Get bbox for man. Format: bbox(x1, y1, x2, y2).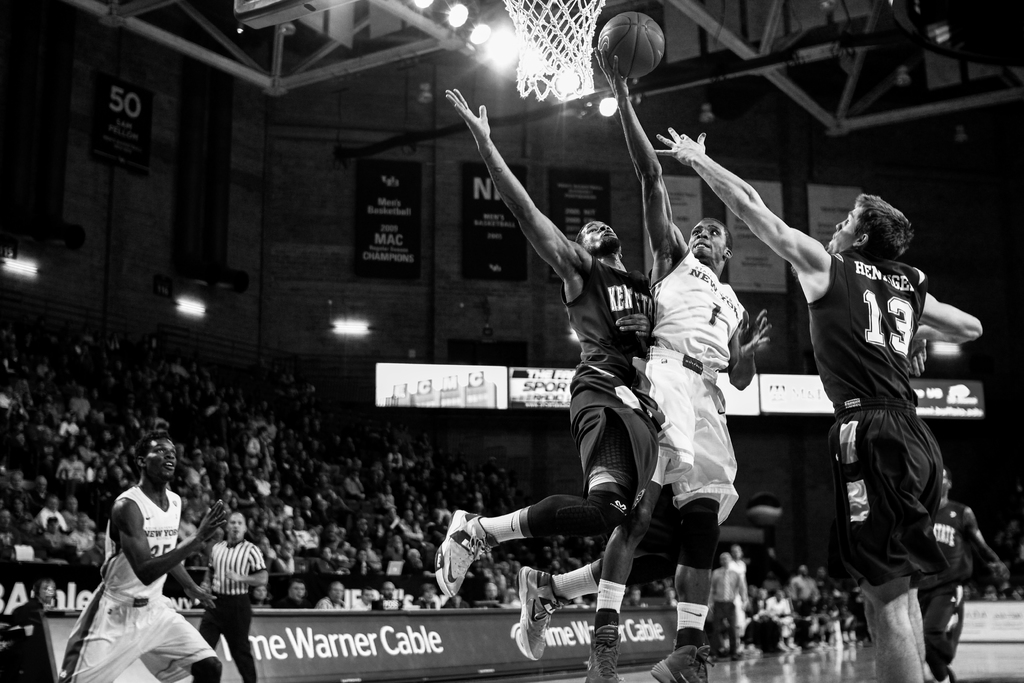
bbox(655, 127, 981, 682).
